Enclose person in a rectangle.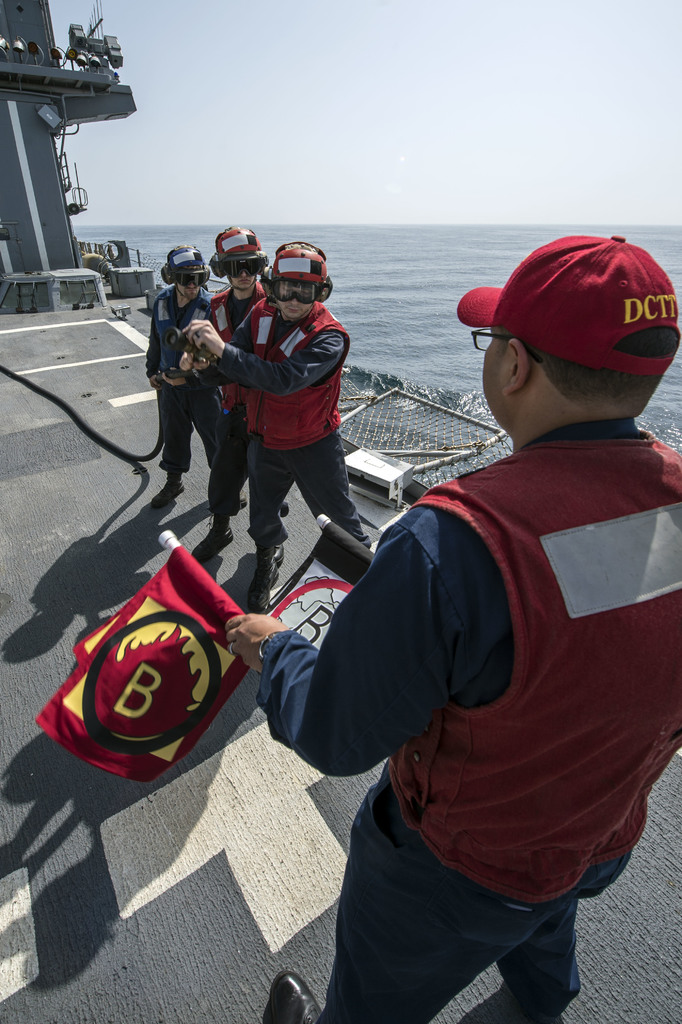
(185,237,378,608).
